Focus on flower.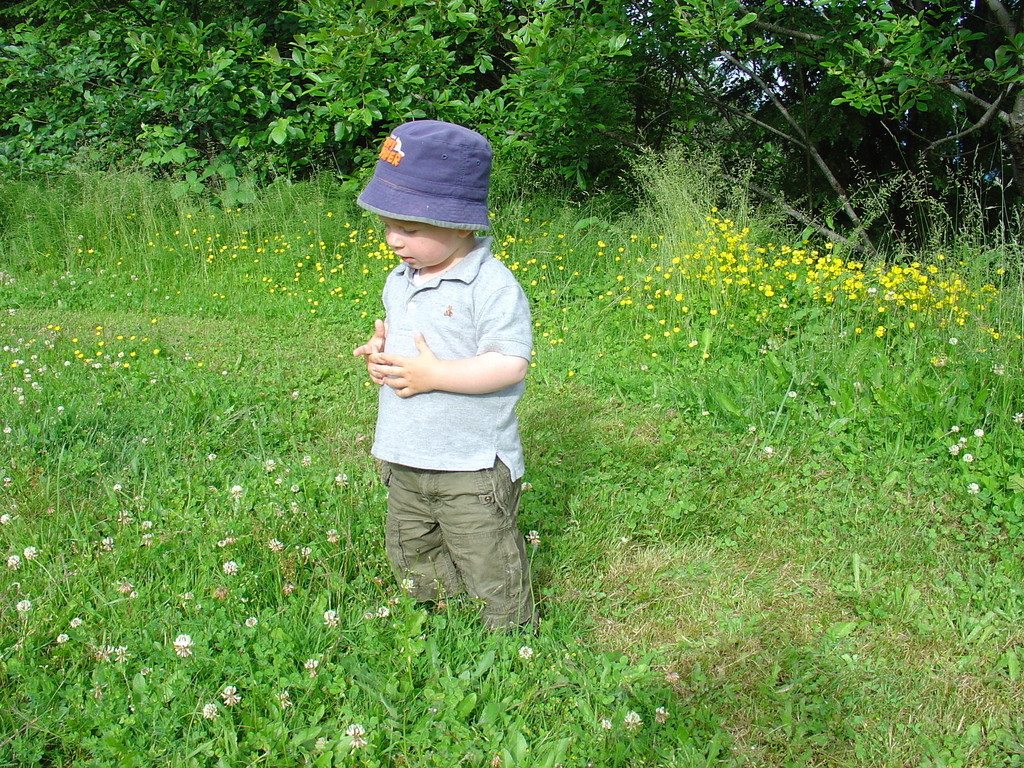
Focused at [966, 452, 973, 461].
